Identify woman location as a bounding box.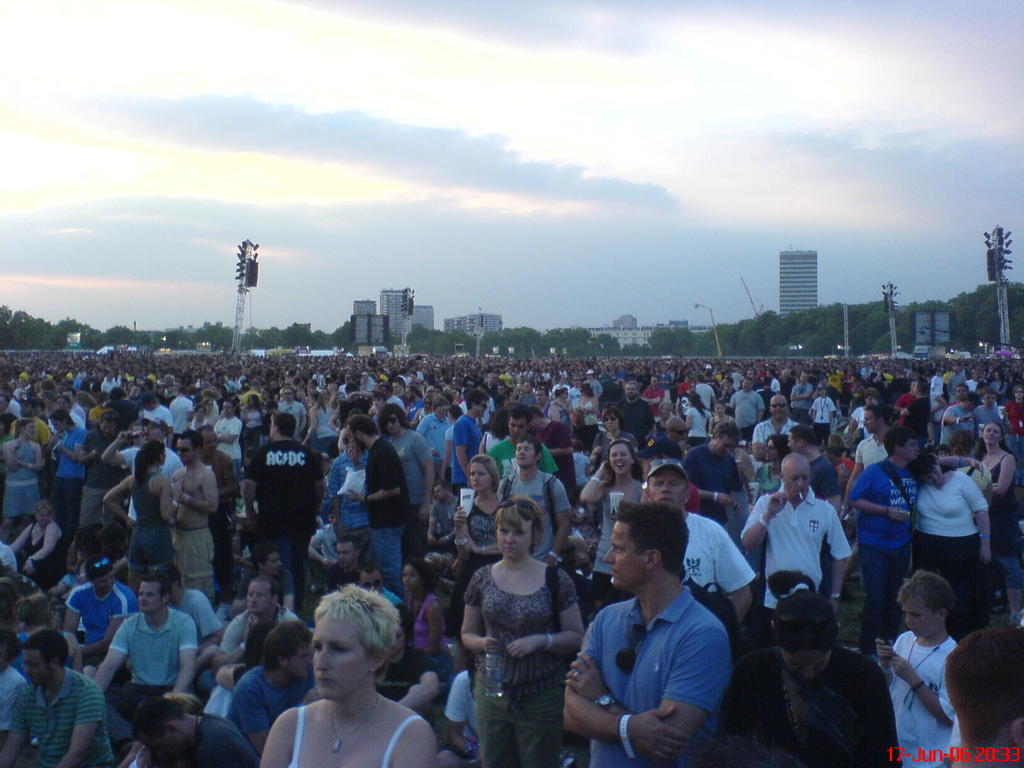
BBox(812, 433, 863, 544).
